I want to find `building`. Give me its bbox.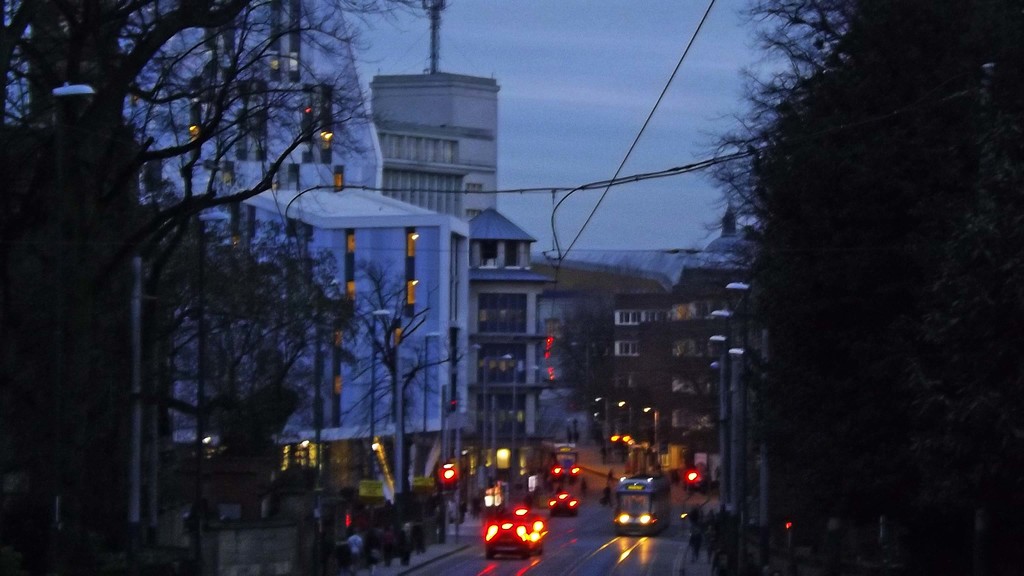
l=535, t=261, r=671, b=449.
